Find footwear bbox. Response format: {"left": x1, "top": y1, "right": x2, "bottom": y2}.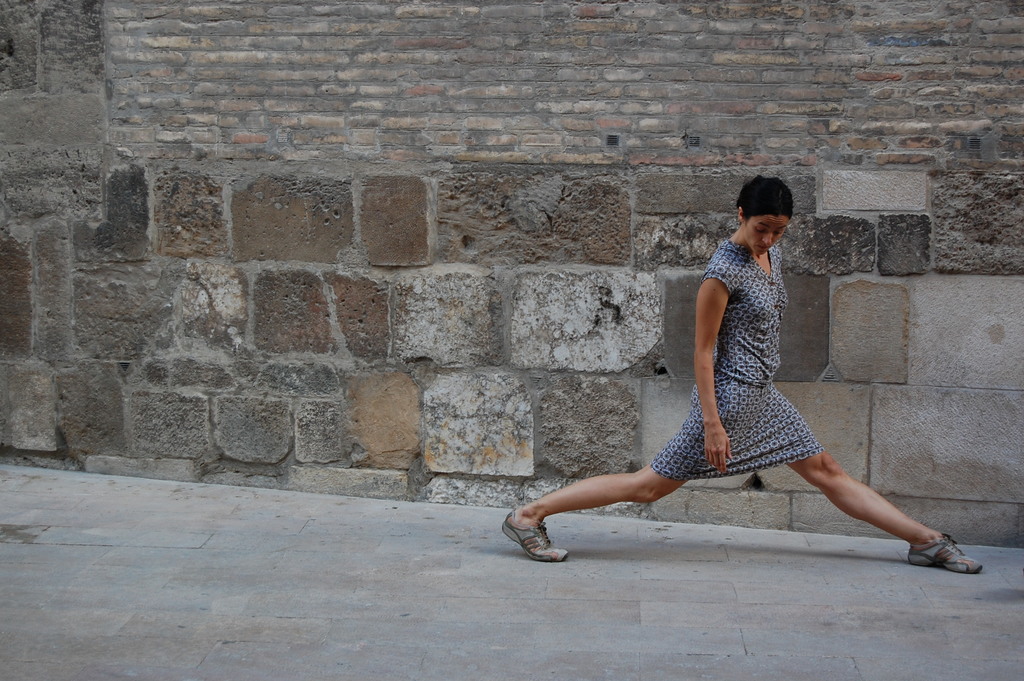
{"left": 906, "top": 528, "right": 982, "bottom": 579}.
